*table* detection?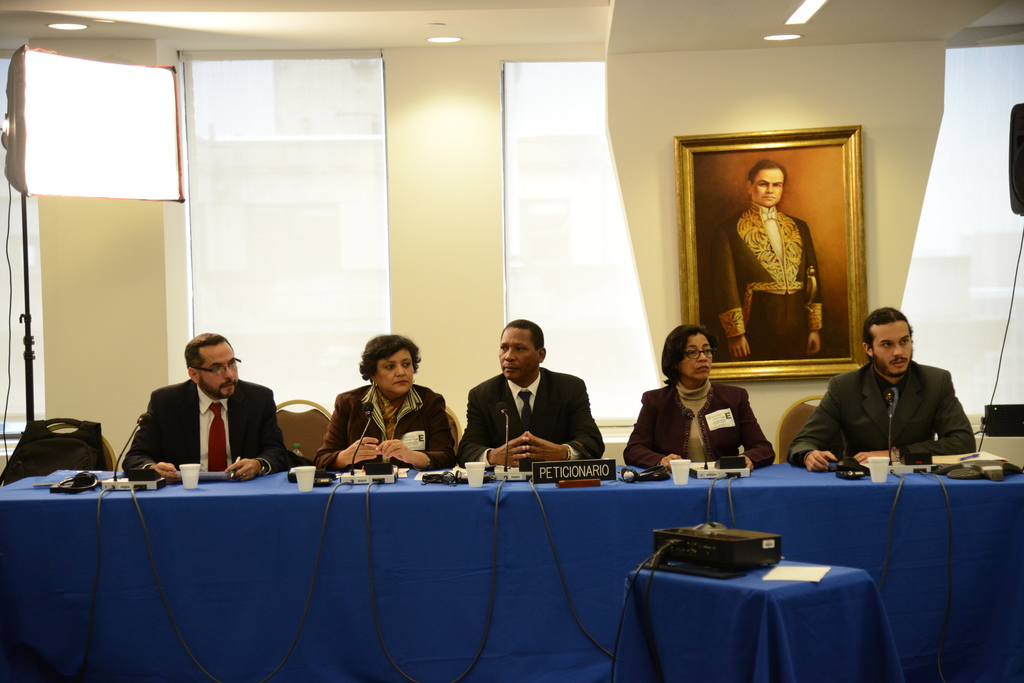
select_region(0, 465, 1023, 682)
